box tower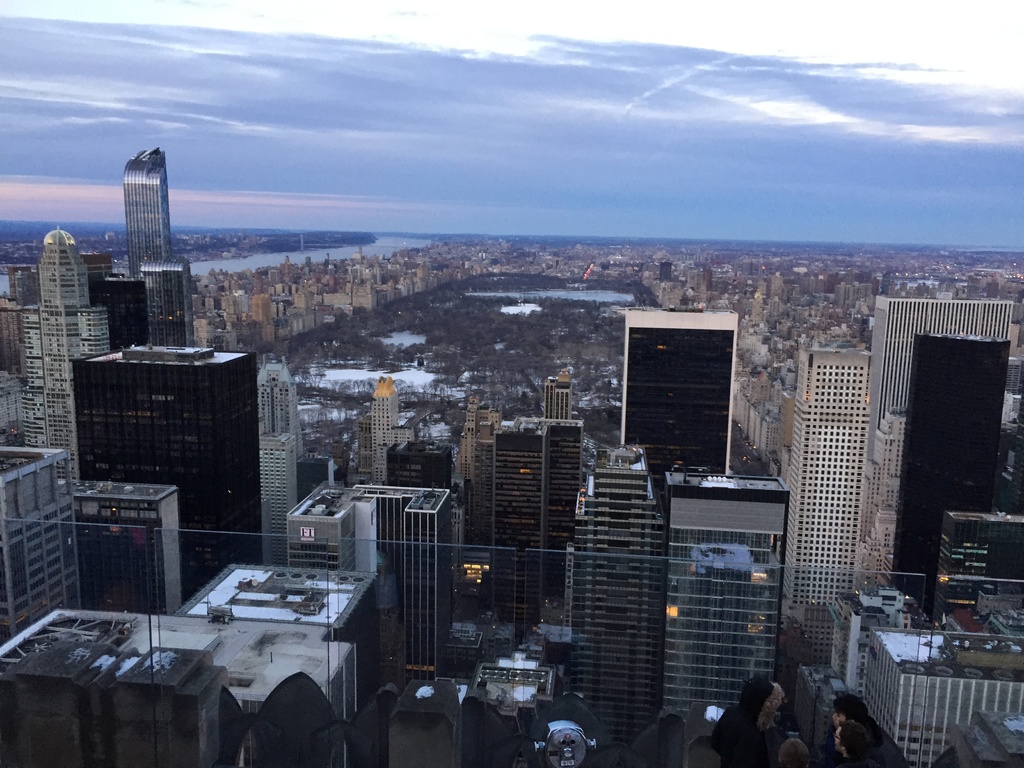
(0,444,84,655)
